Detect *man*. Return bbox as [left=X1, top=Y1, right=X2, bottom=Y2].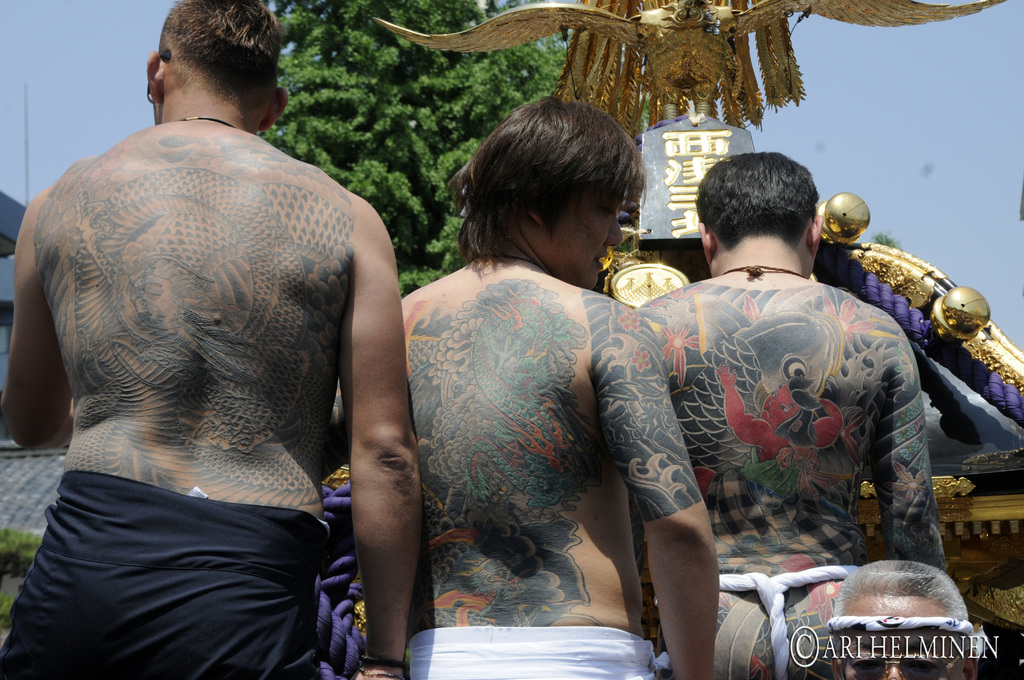
[left=401, top=98, right=721, bottom=679].
